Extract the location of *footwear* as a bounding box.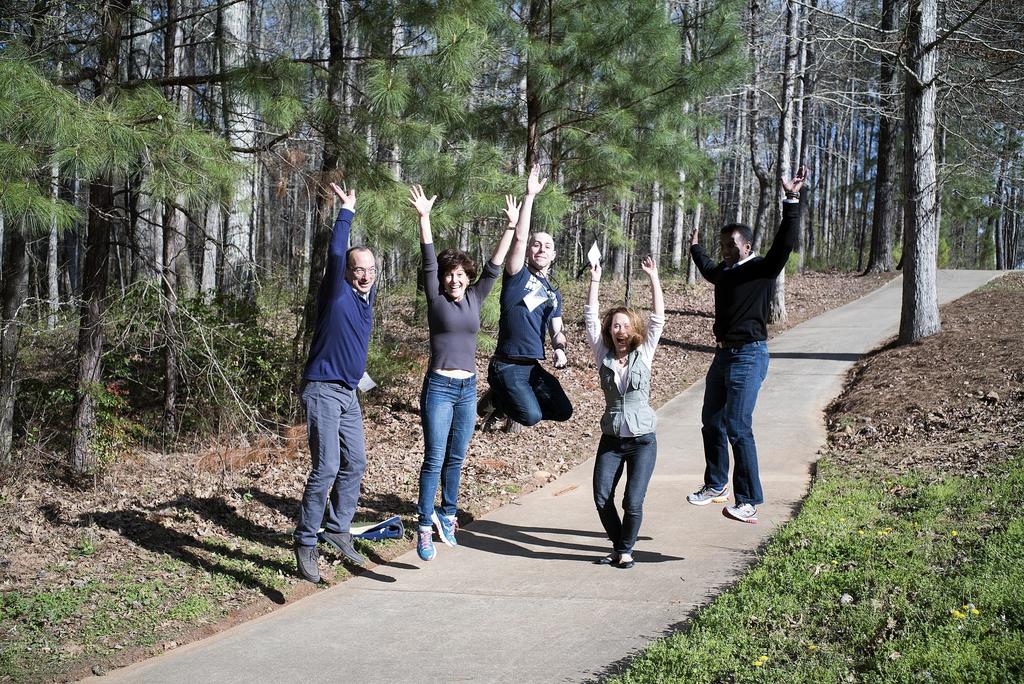
[x1=413, y1=522, x2=436, y2=566].
